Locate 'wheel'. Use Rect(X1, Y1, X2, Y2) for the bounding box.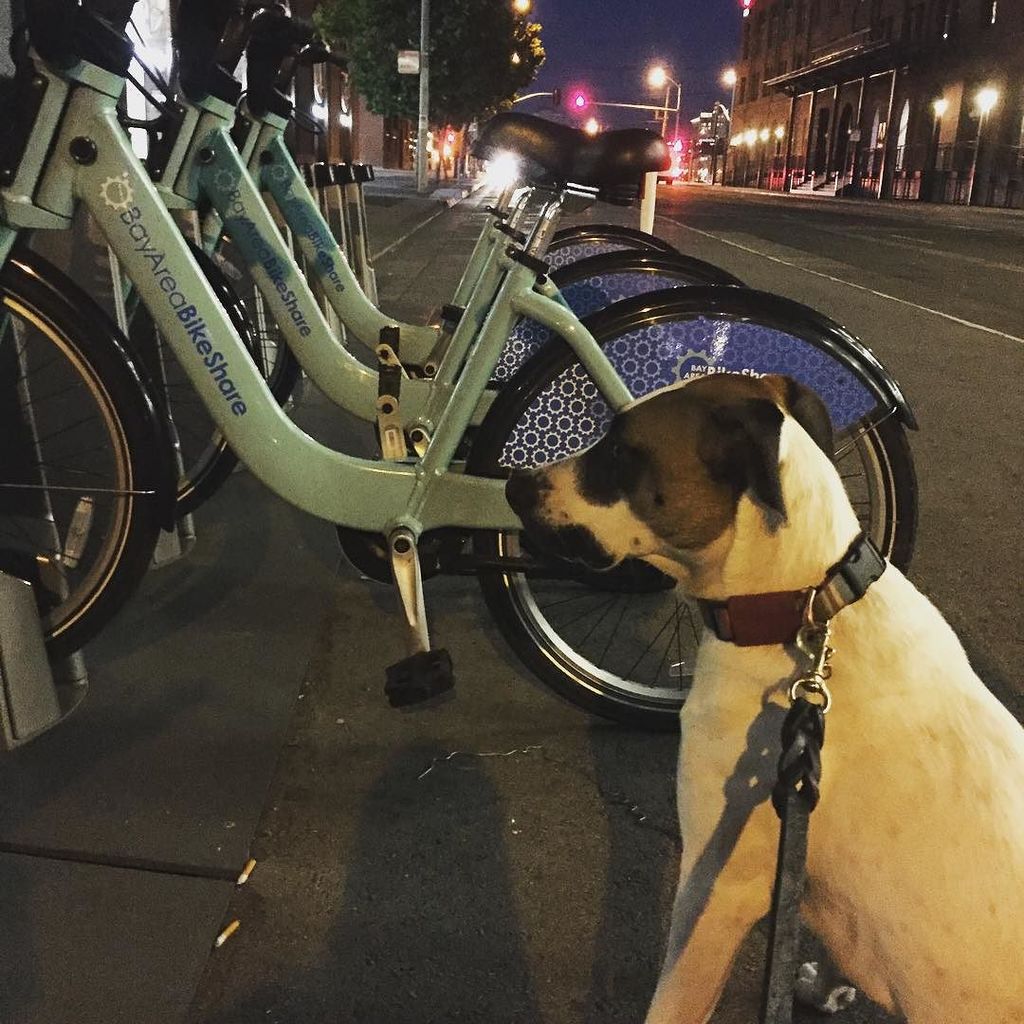
Rect(448, 290, 929, 745).
